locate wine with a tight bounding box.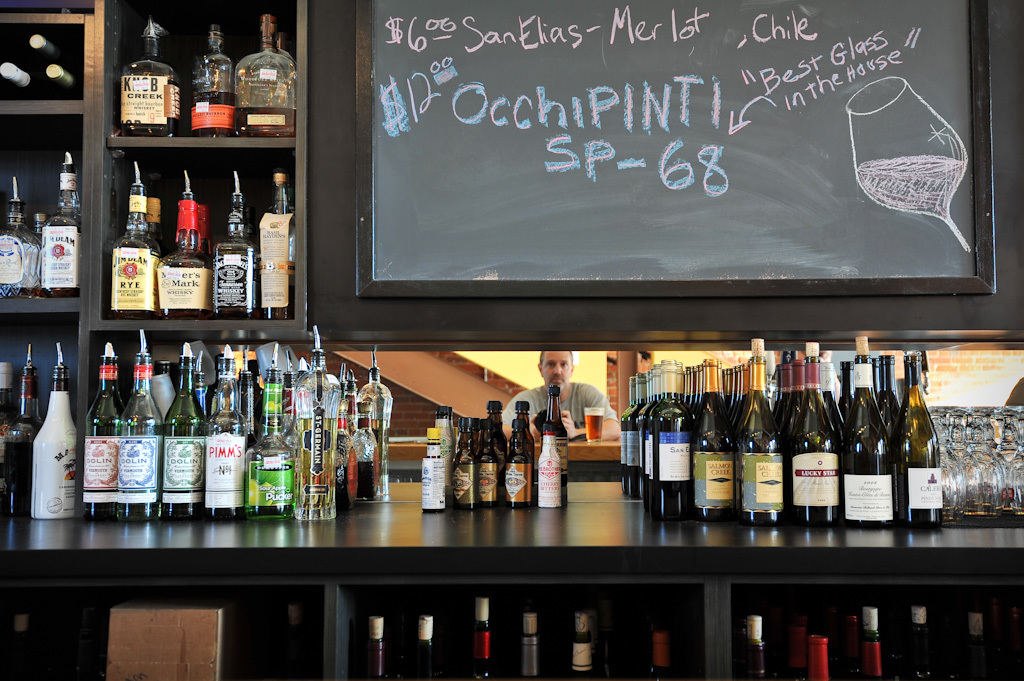
518 607 548 680.
